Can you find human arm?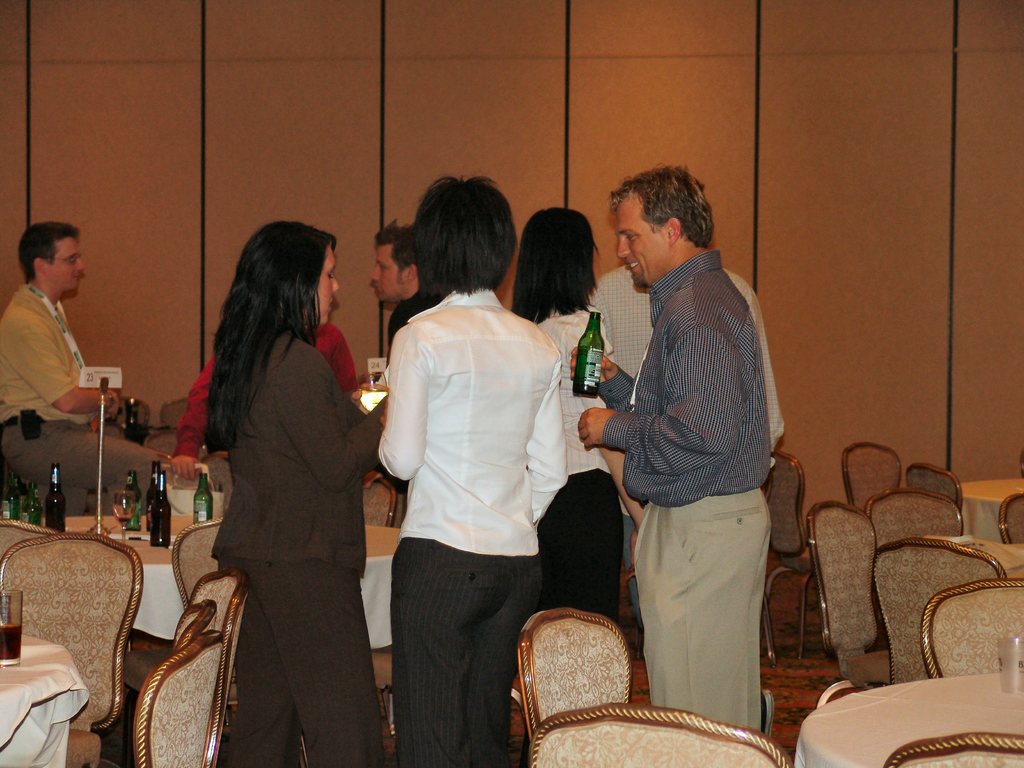
Yes, bounding box: <bbox>568, 339, 641, 410</bbox>.
